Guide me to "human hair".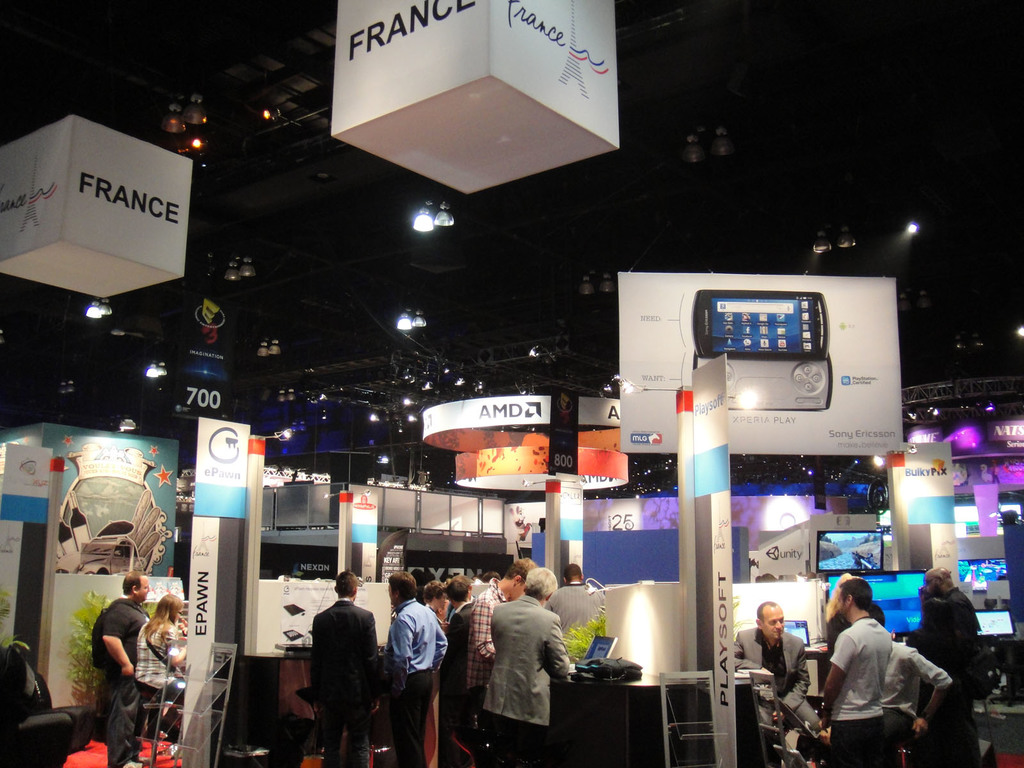
Guidance: [387,572,417,602].
